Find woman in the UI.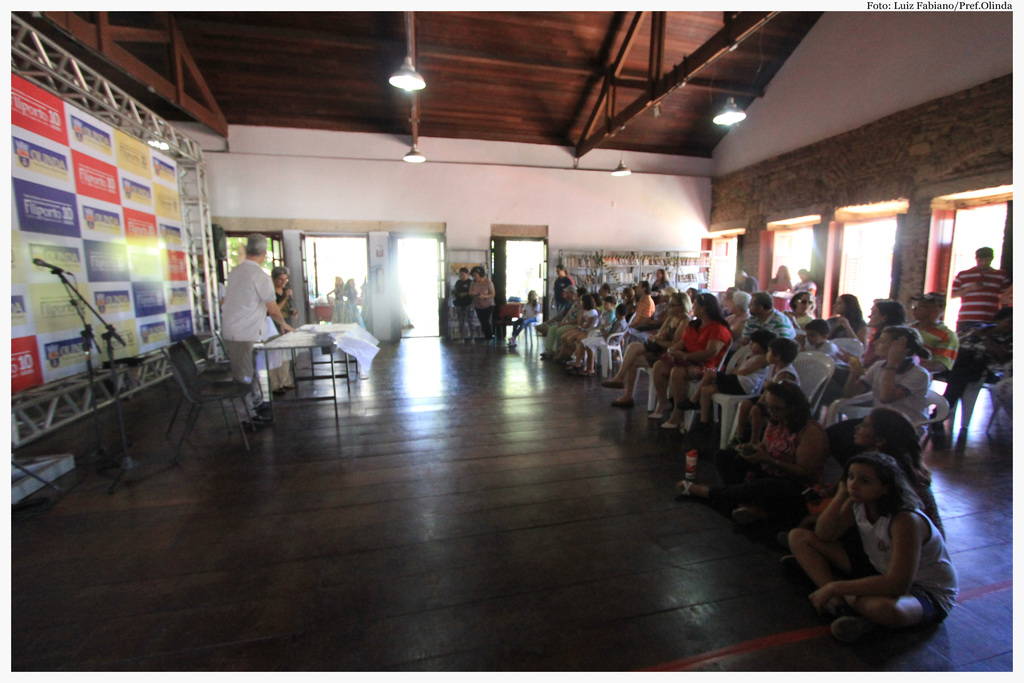
UI element at crop(783, 451, 961, 645).
